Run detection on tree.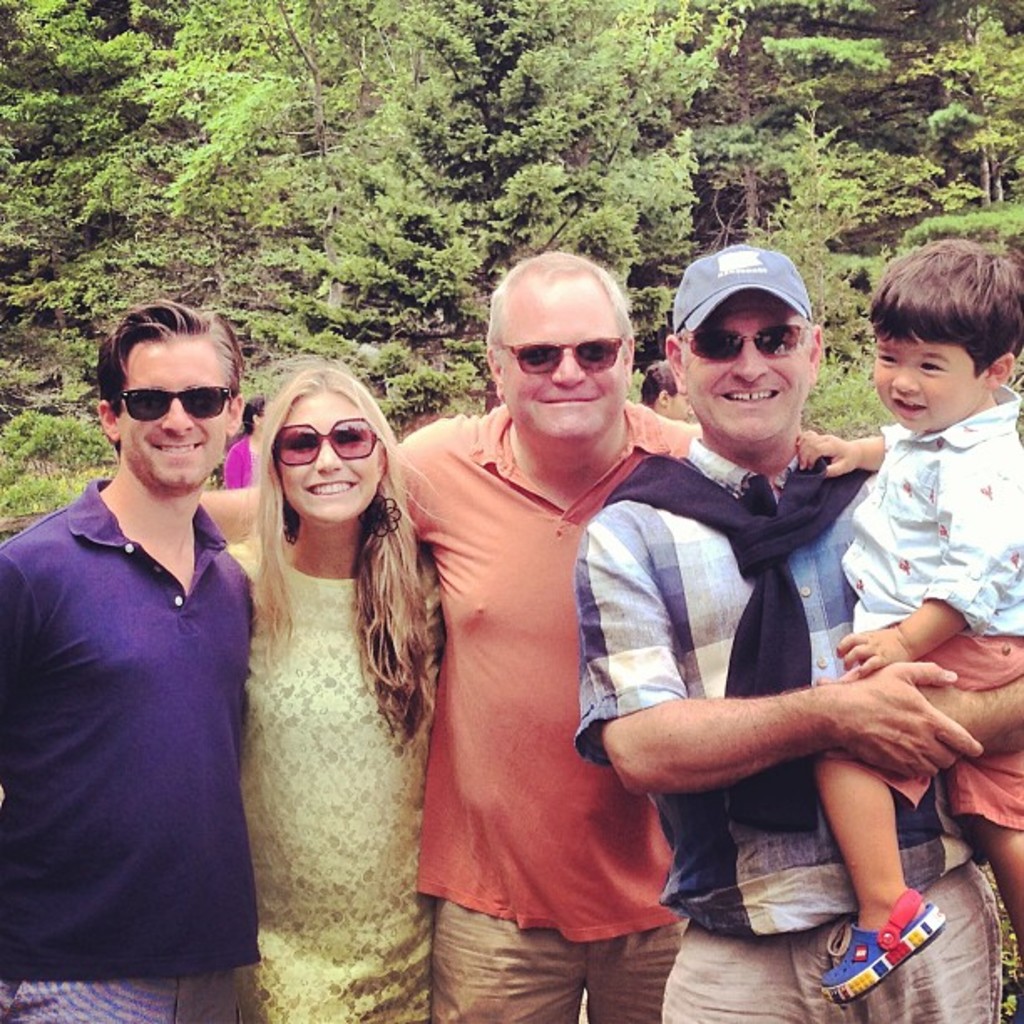
Result: (x1=883, y1=7, x2=1022, y2=202).
